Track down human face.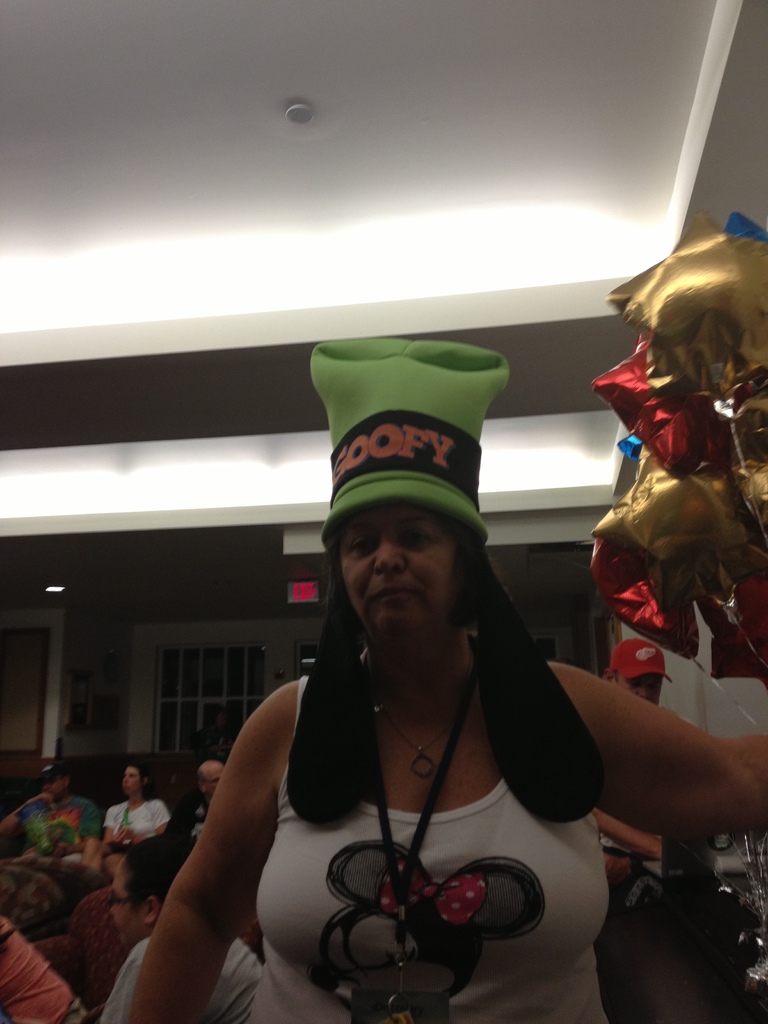
Tracked to box=[109, 858, 144, 947].
